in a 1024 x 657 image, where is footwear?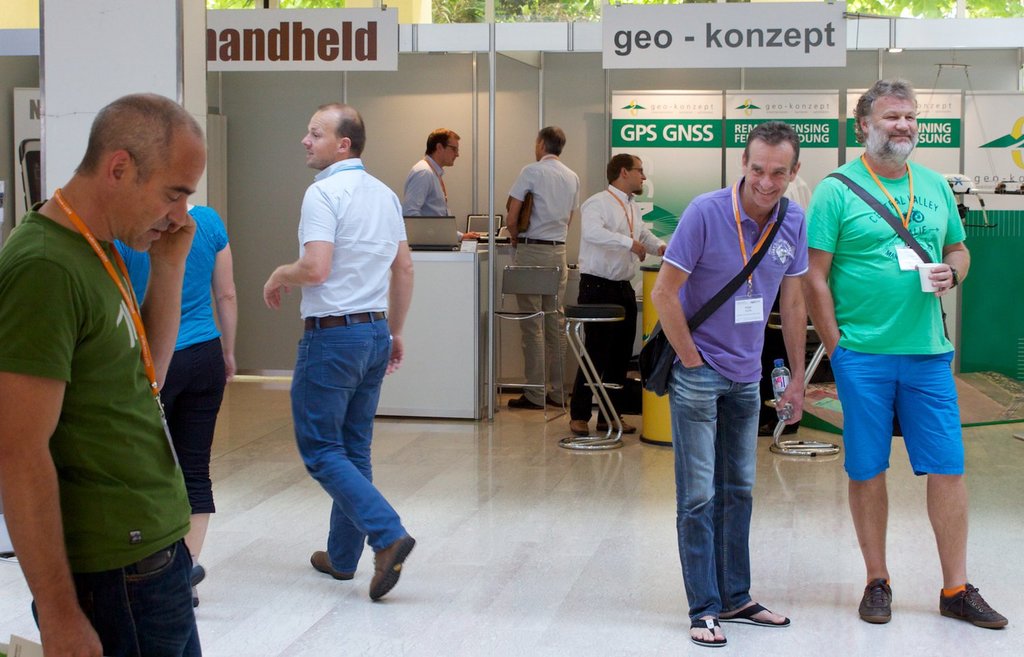
Rect(371, 535, 420, 600).
